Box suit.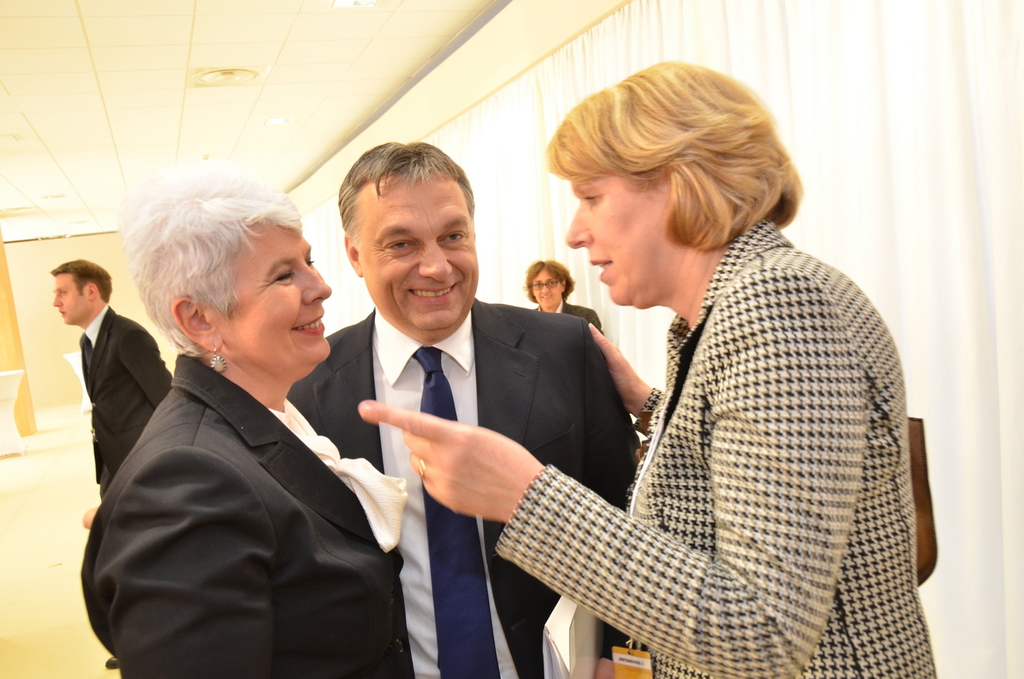
(492, 216, 938, 678).
